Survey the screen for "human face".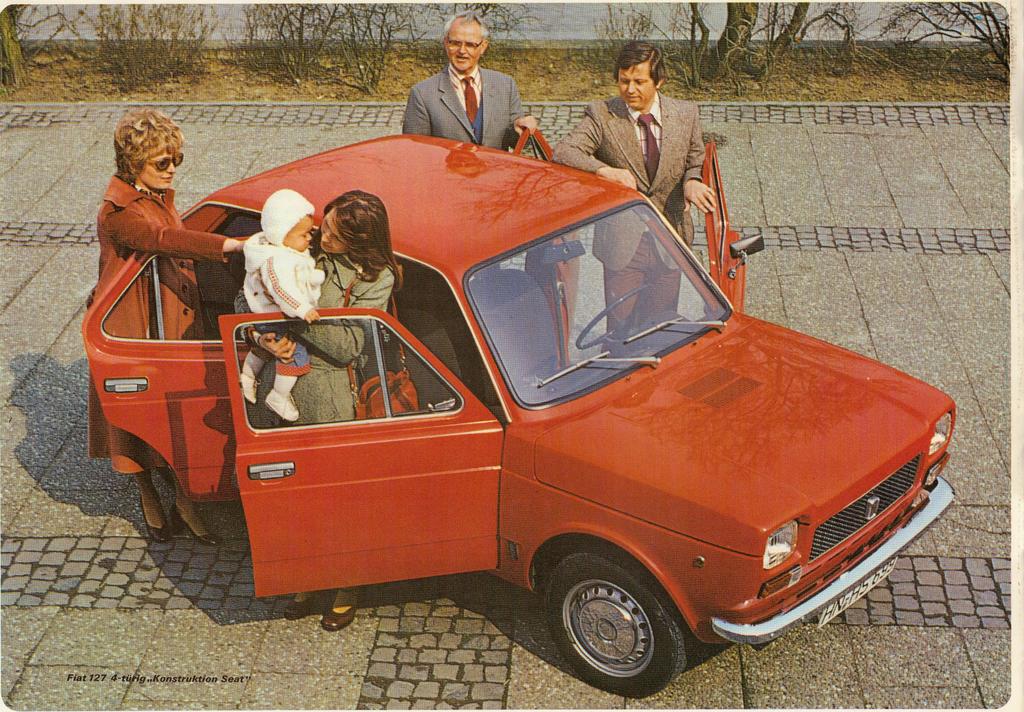
Survey found: left=317, top=213, right=349, bottom=257.
